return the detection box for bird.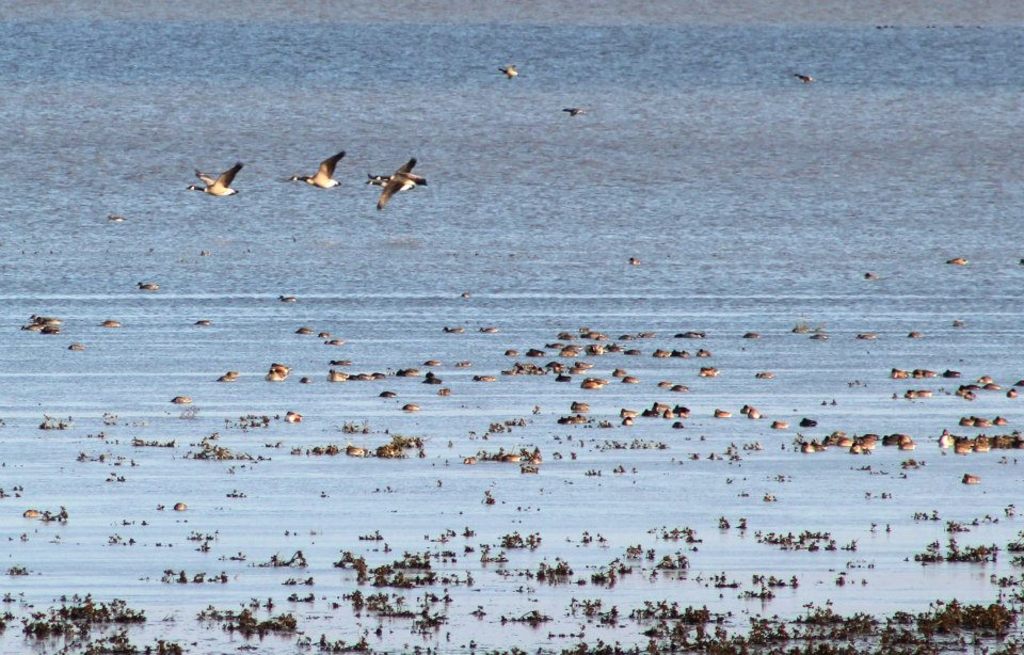
locate(135, 279, 160, 290).
